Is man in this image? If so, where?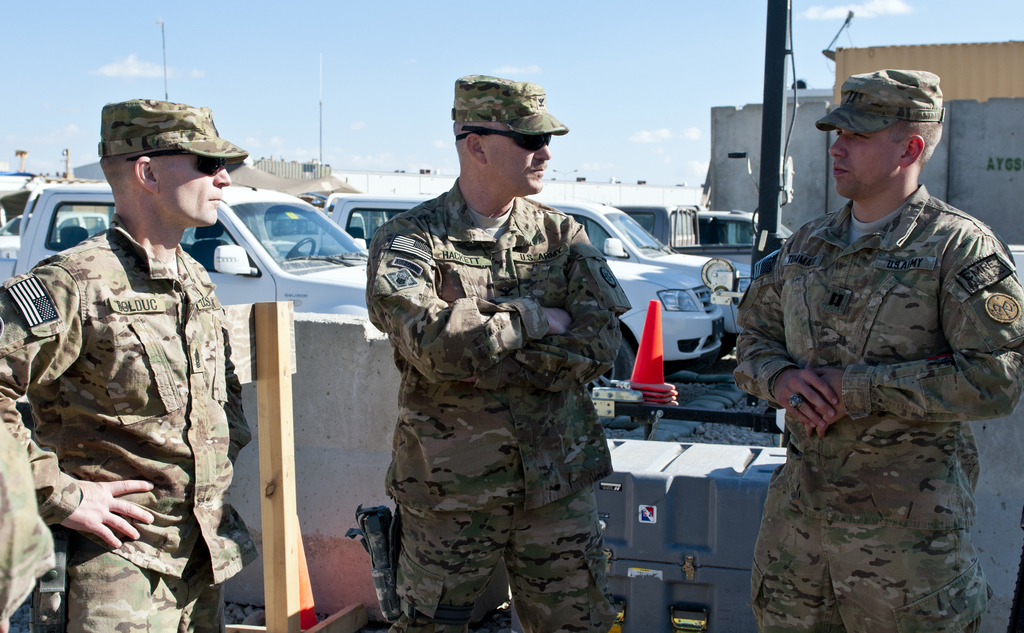
Yes, at (left=0, top=95, right=255, bottom=632).
